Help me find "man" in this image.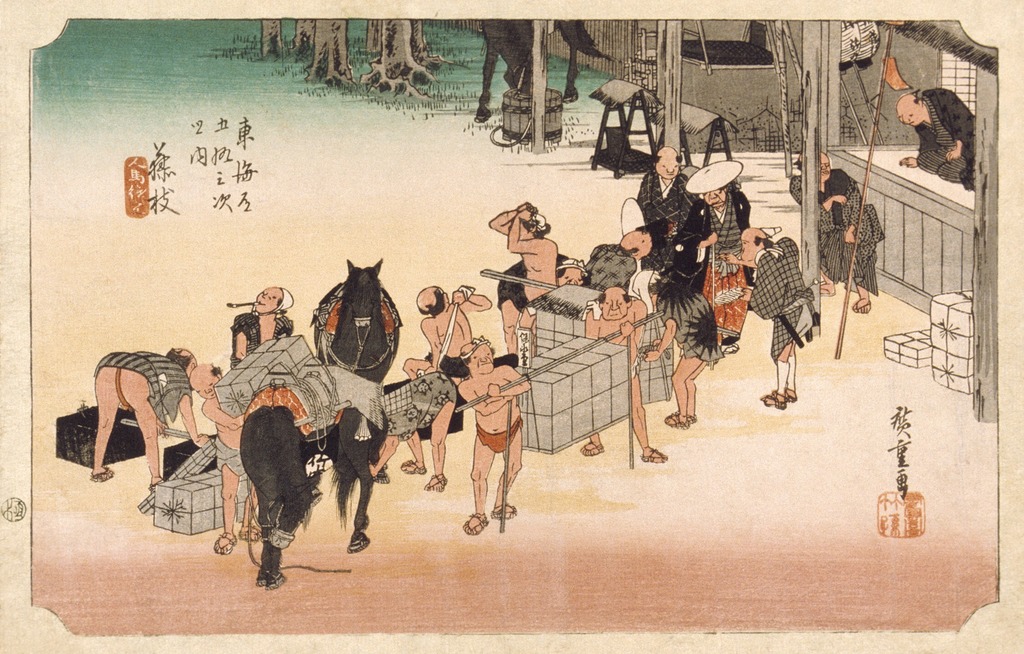
Found it: box(225, 286, 301, 366).
